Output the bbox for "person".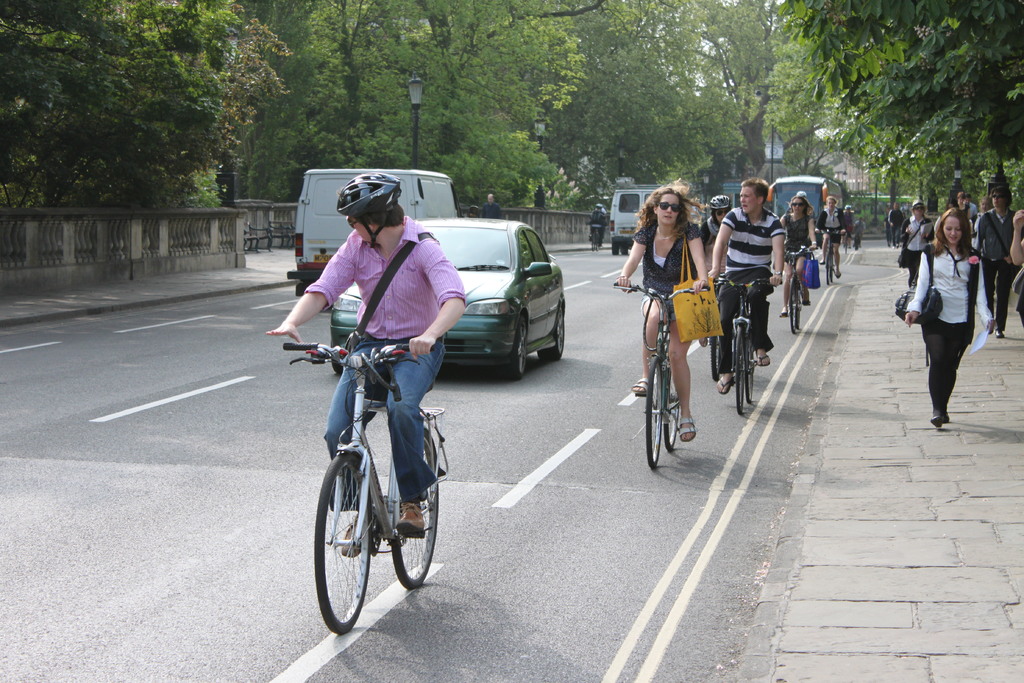
(842, 207, 853, 246).
